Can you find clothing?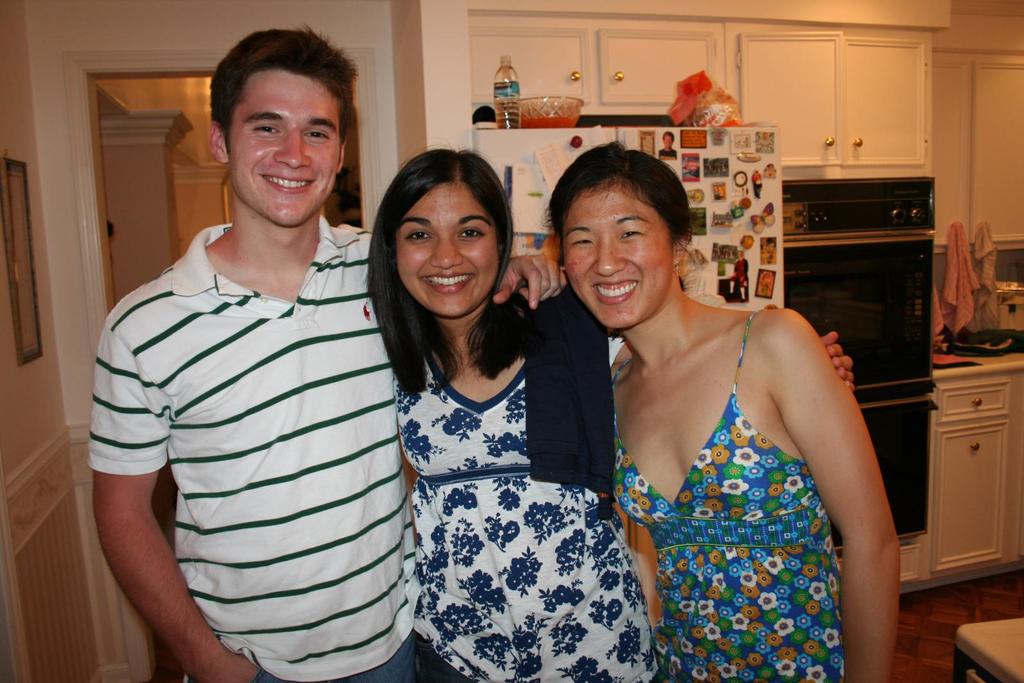
Yes, bounding box: BBox(971, 220, 997, 330).
